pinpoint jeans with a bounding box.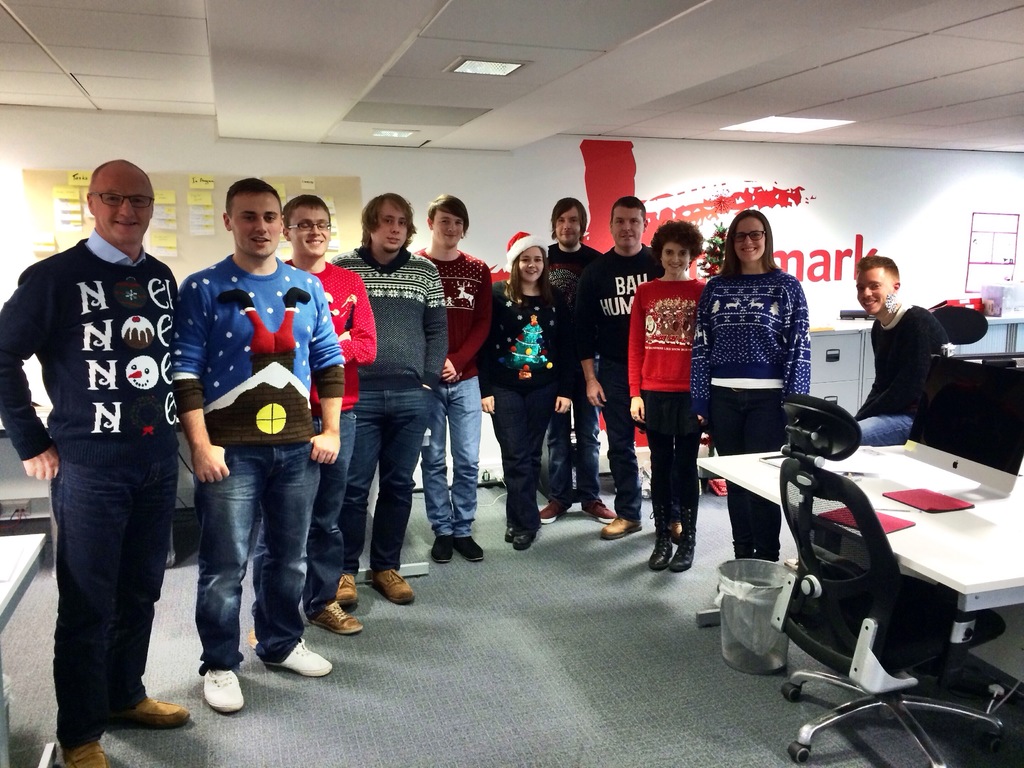
bbox=(310, 414, 358, 619).
